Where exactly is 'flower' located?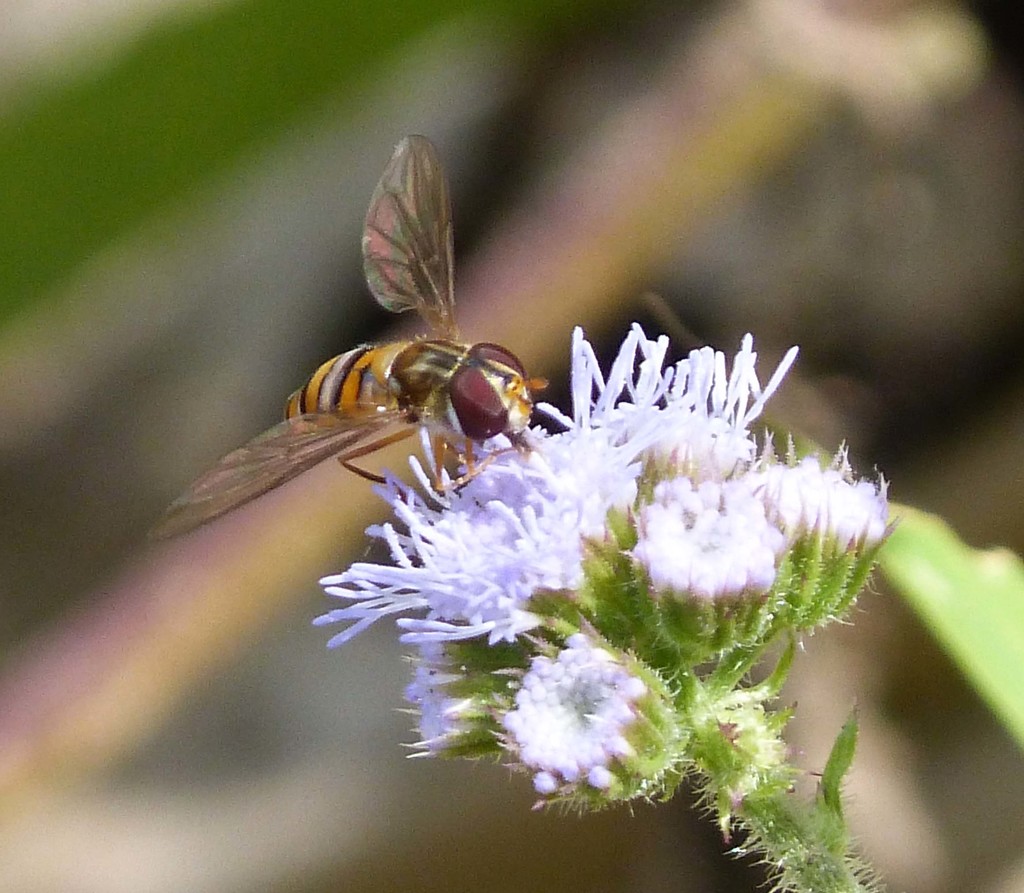
Its bounding box is {"left": 508, "top": 633, "right": 671, "bottom": 819}.
